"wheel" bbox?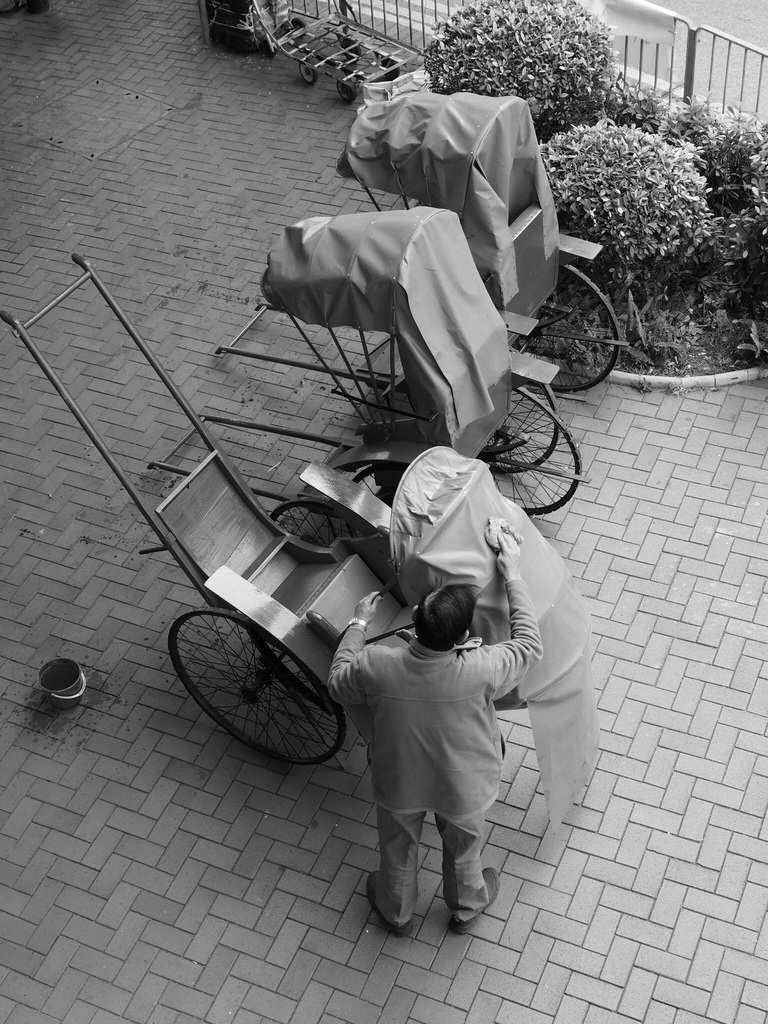
{"x1": 516, "y1": 258, "x2": 634, "y2": 392}
